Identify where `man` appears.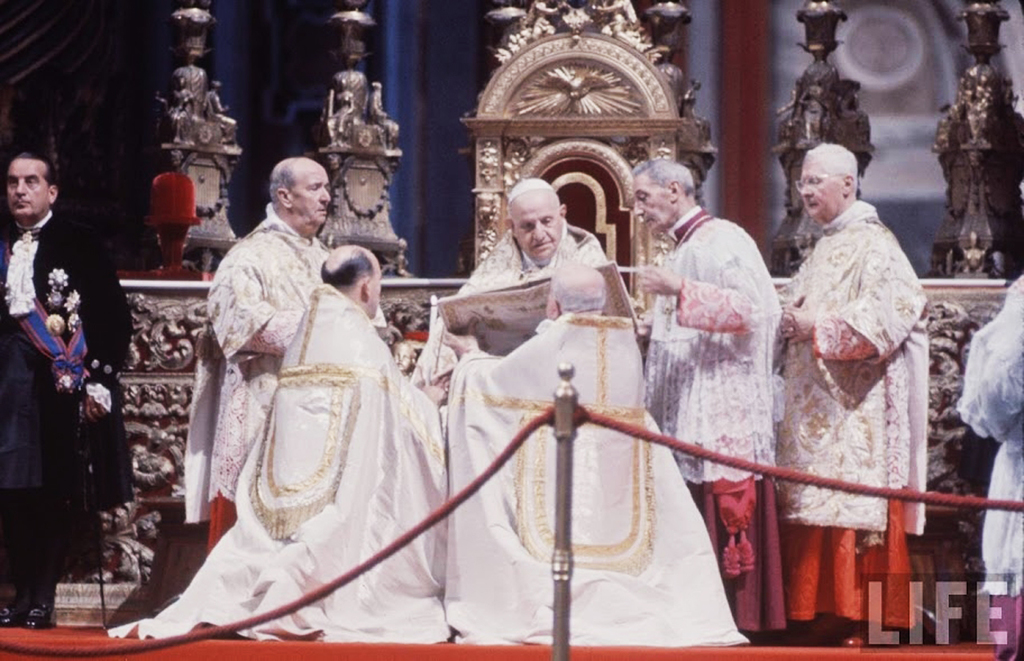
Appears at (left=0, top=150, right=139, bottom=630).
